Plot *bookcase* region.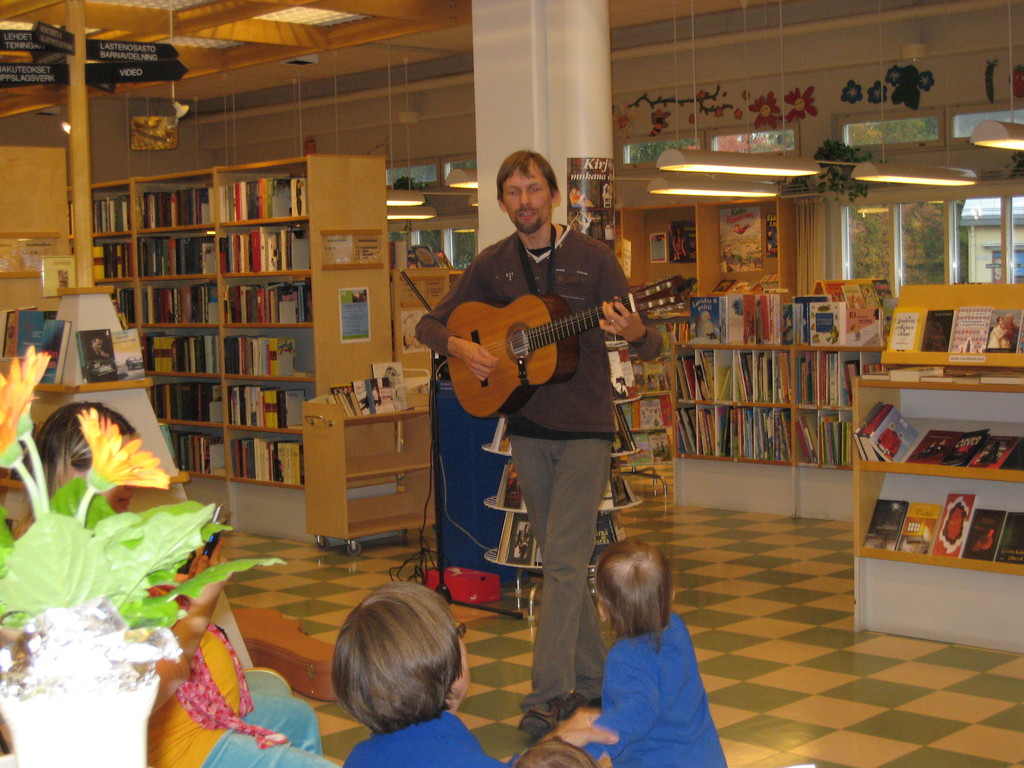
Plotted at bbox=[0, 145, 75, 536].
